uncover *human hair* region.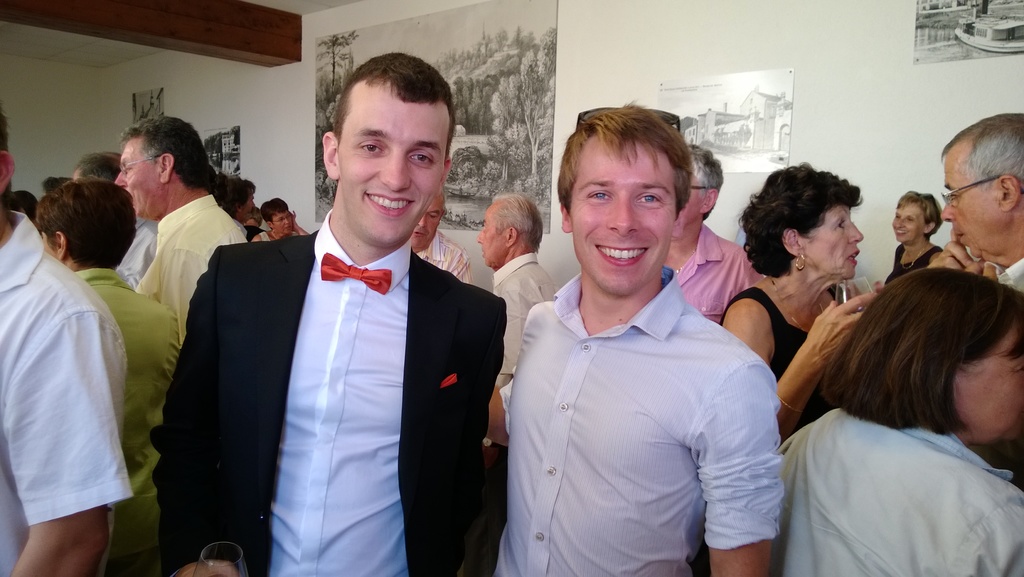
Uncovered: x1=76, y1=151, x2=125, y2=181.
